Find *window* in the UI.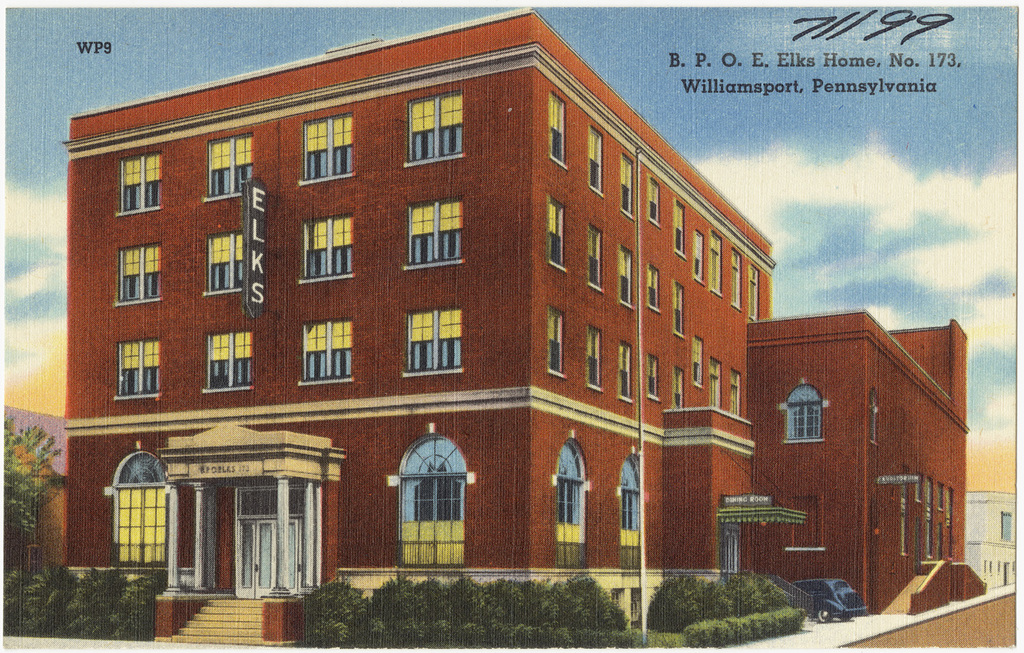
UI element at x1=408, y1=195, x2=466, y2=262.
